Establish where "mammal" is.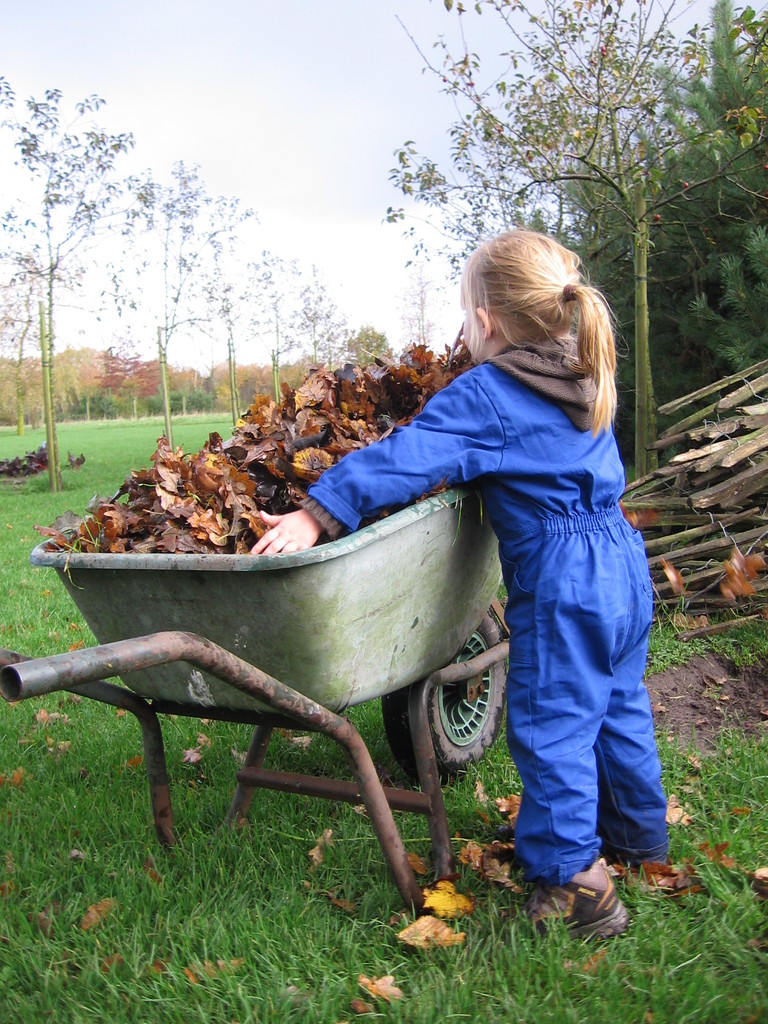
Established at l=246, t=226, r=666, b=954.
